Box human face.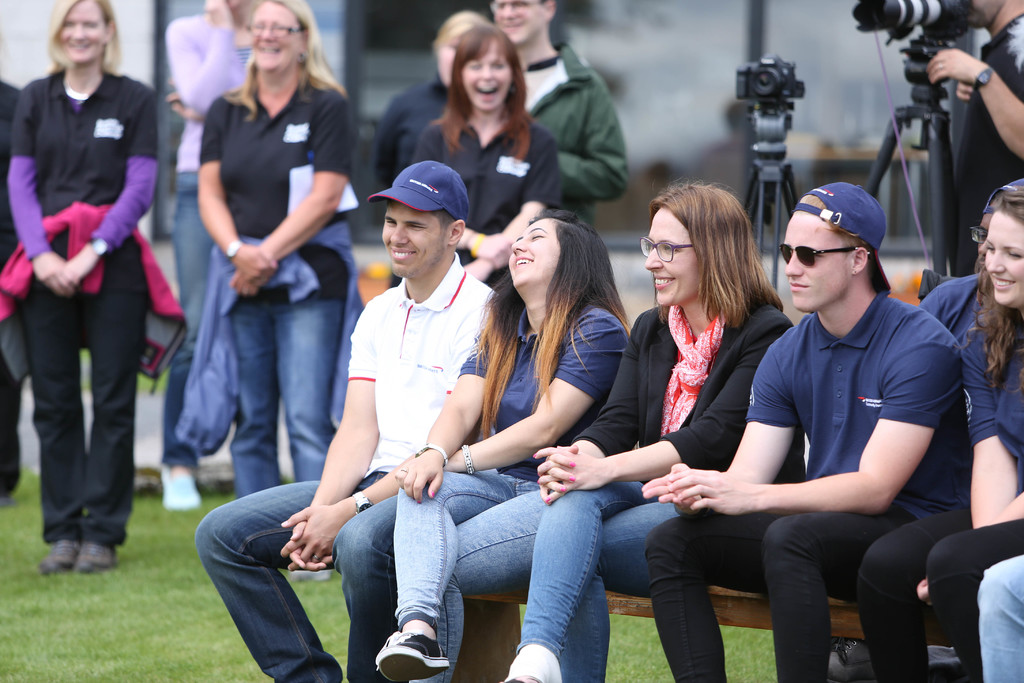
BBox(783, 213, 848, 312).
